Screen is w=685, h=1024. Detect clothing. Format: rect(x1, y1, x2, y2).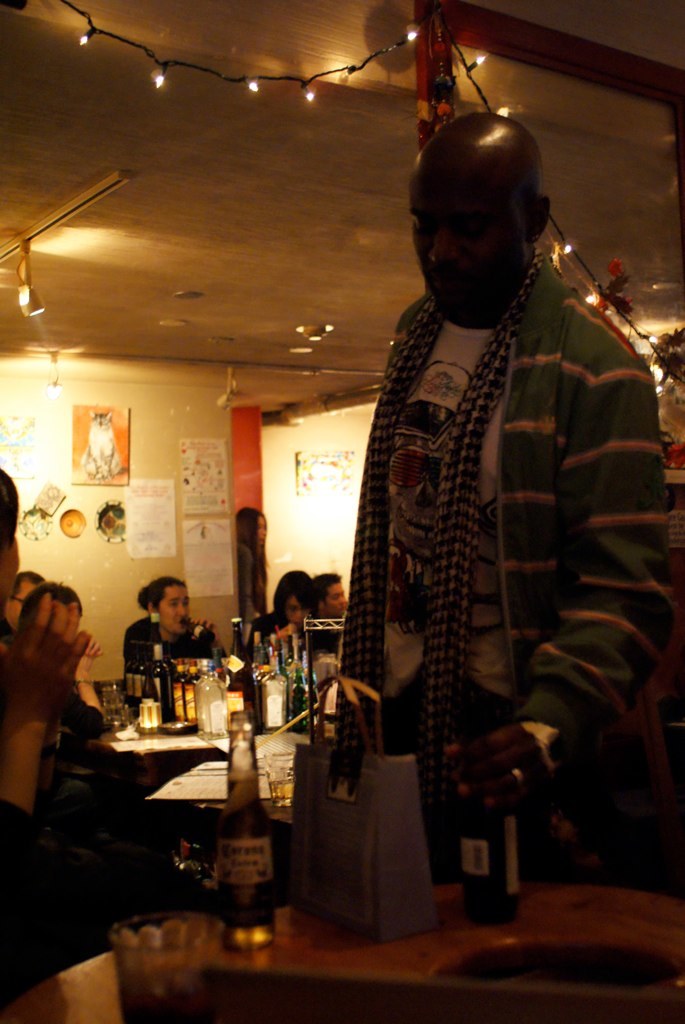
rect(121, 606, 203, 693).
